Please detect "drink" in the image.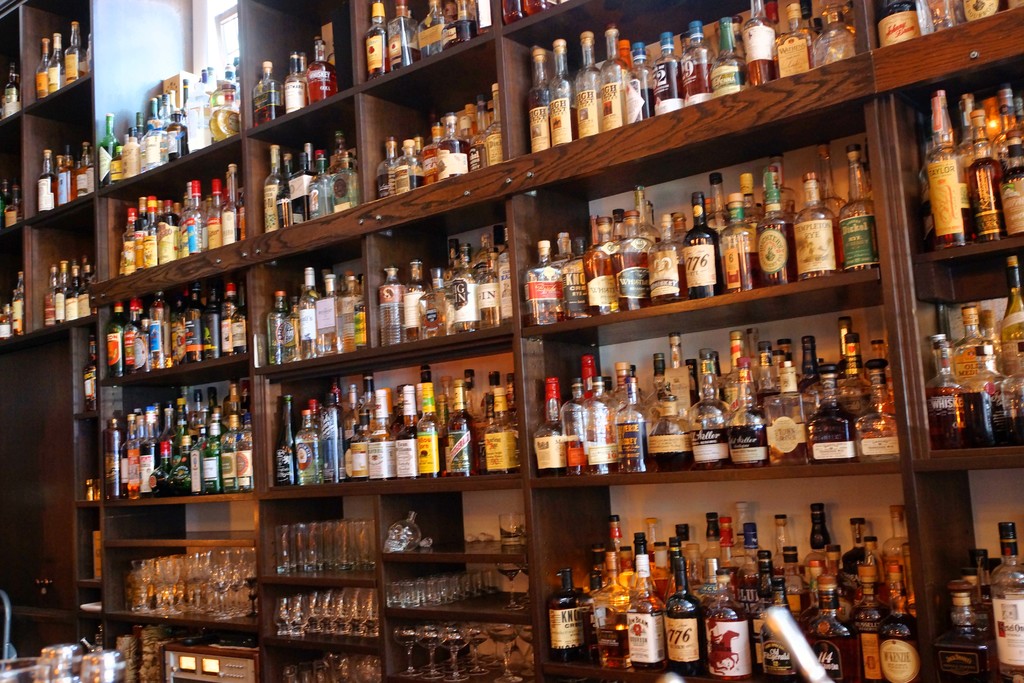
x1=703 y1=616 x2=753 y2=682.
